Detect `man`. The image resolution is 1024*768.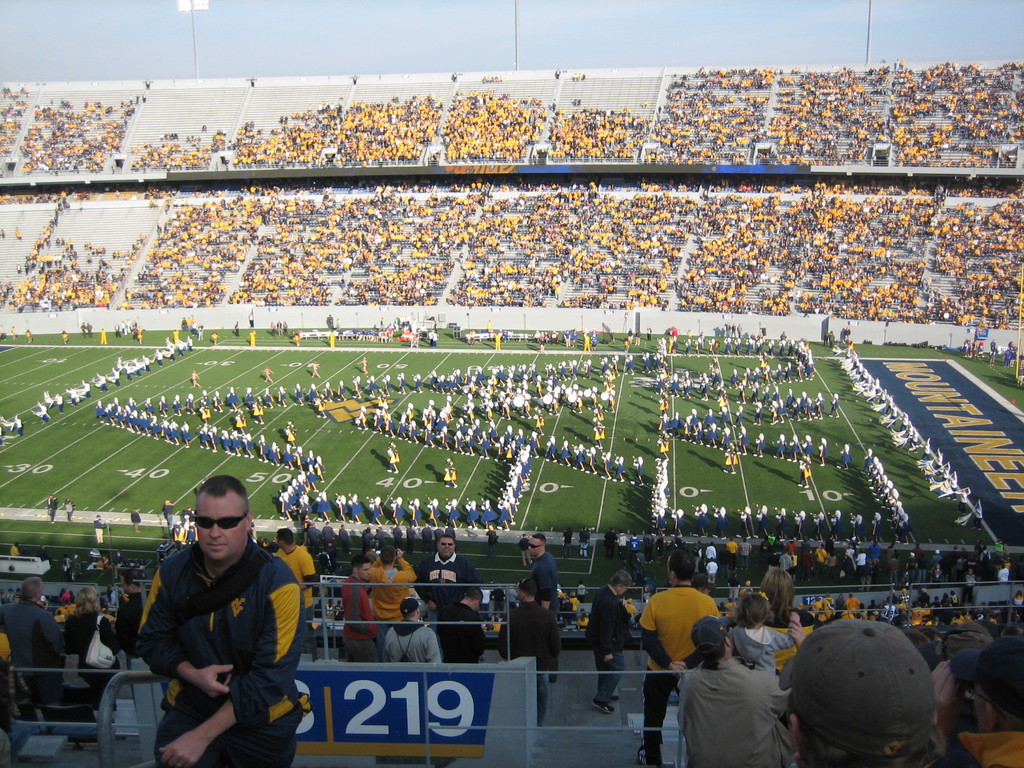
left=779, top=618, right=945, bottom=767.
